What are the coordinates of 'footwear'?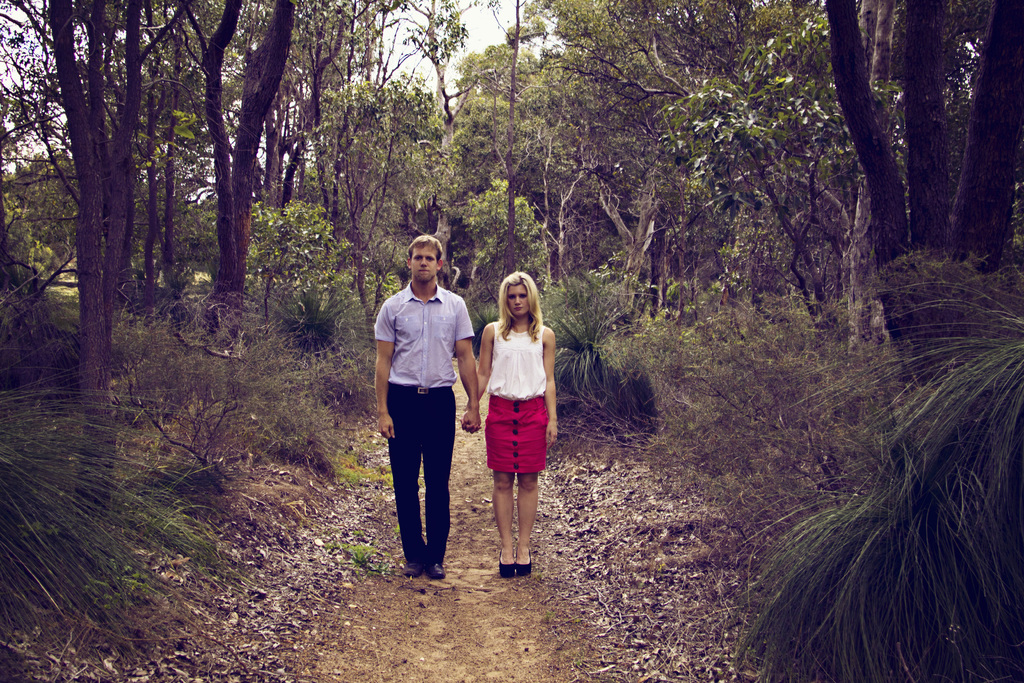
bbox=(399, 564, 420, 577).
